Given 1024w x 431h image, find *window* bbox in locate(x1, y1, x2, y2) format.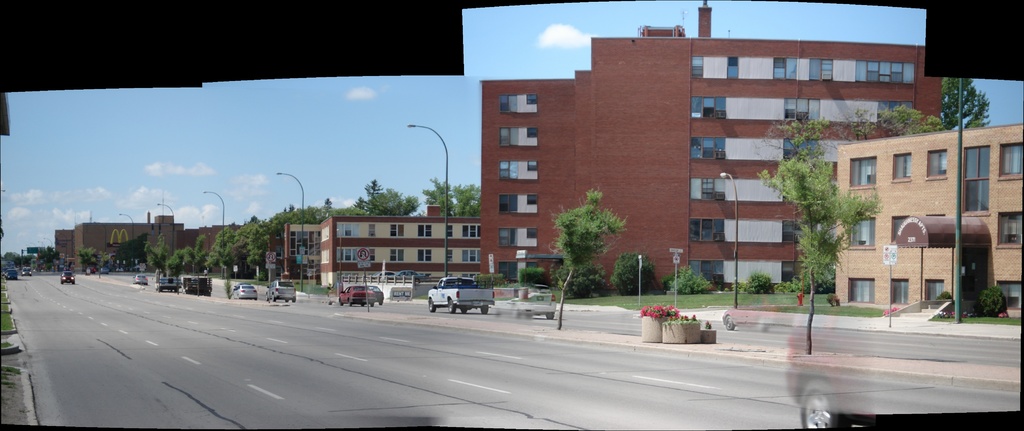
locate(781, 173, 826, 200).
